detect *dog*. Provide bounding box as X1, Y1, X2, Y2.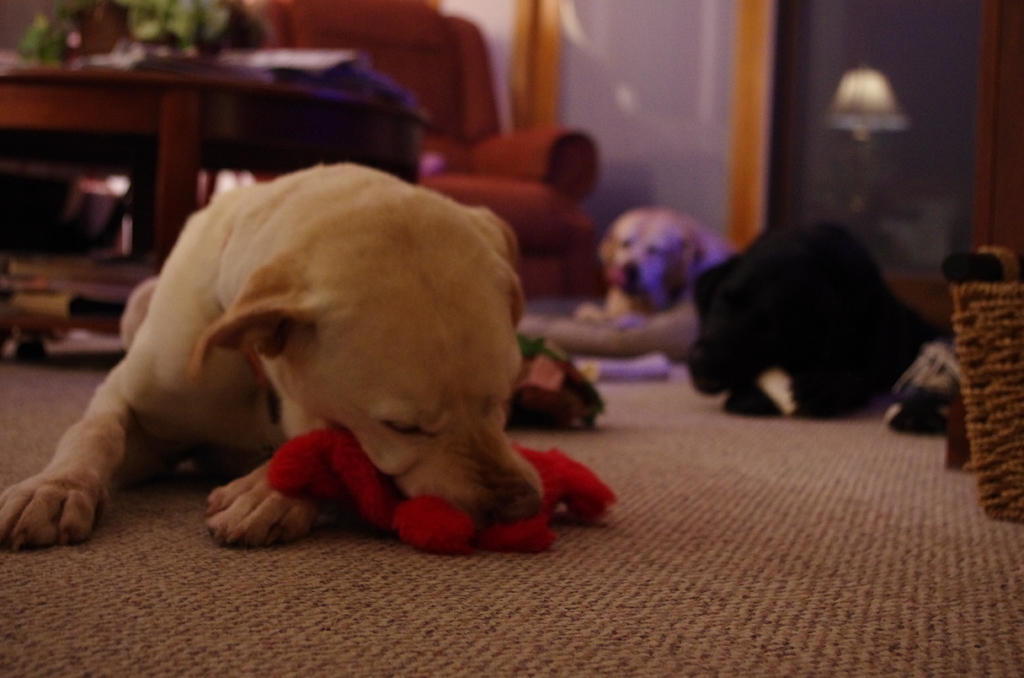
0, 161, 525, 554.
